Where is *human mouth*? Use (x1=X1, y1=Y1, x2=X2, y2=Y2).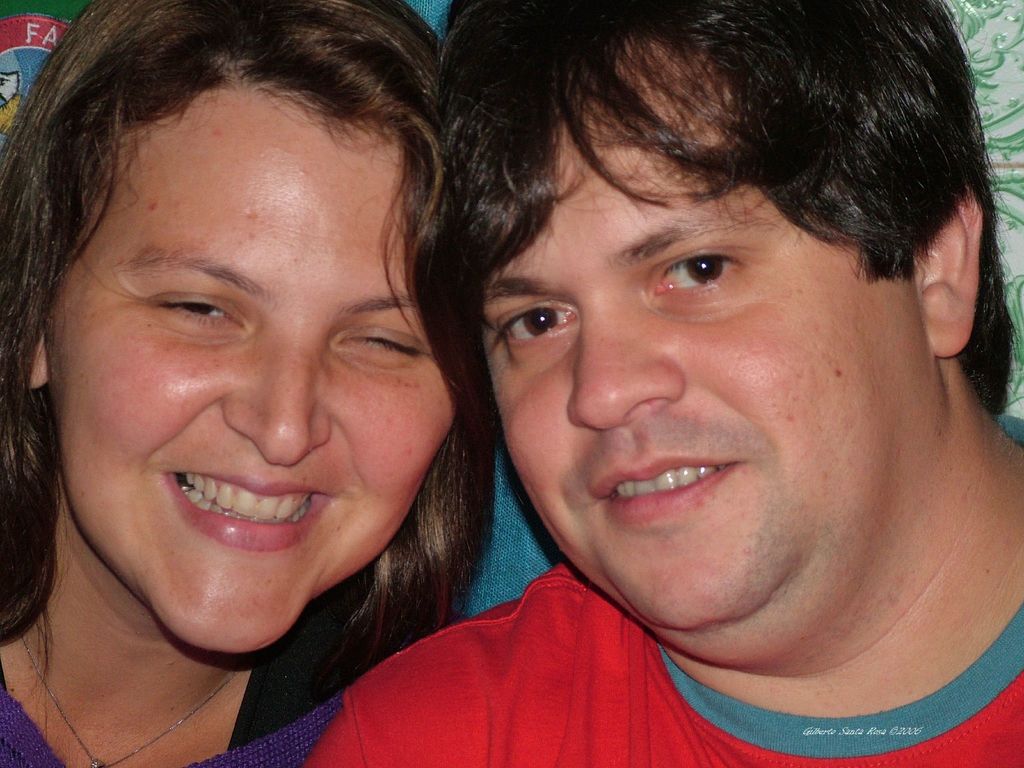
(x1=591, y1=463, x2=773, y2=530).
